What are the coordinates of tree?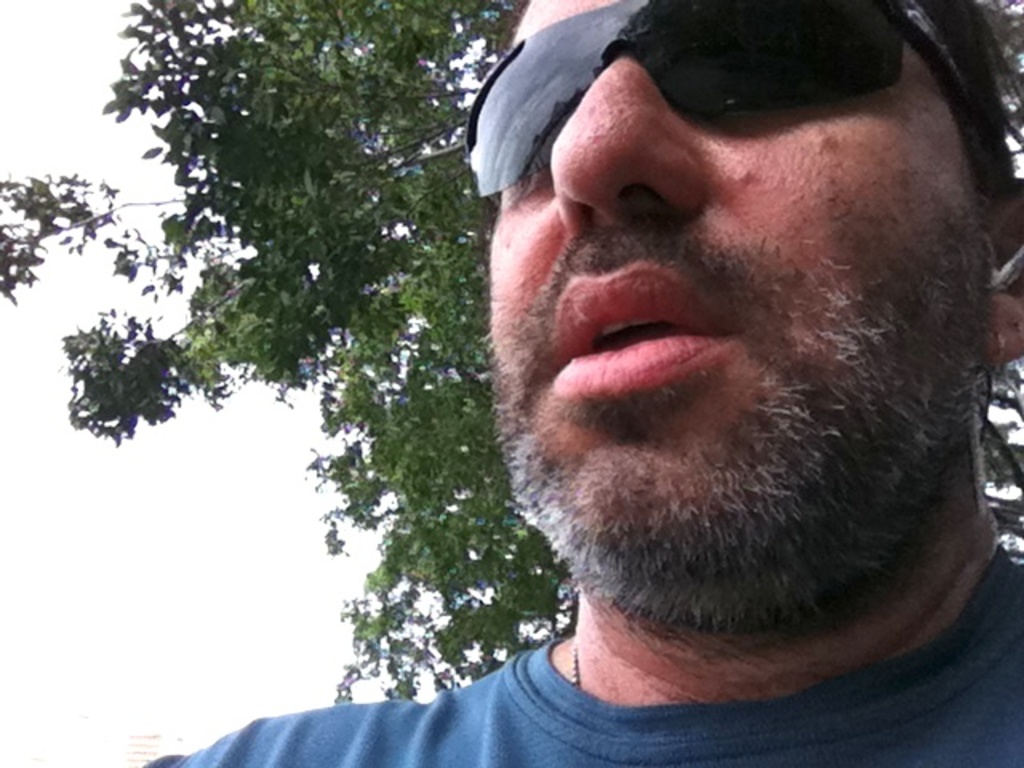
[0,0,1022,707].
